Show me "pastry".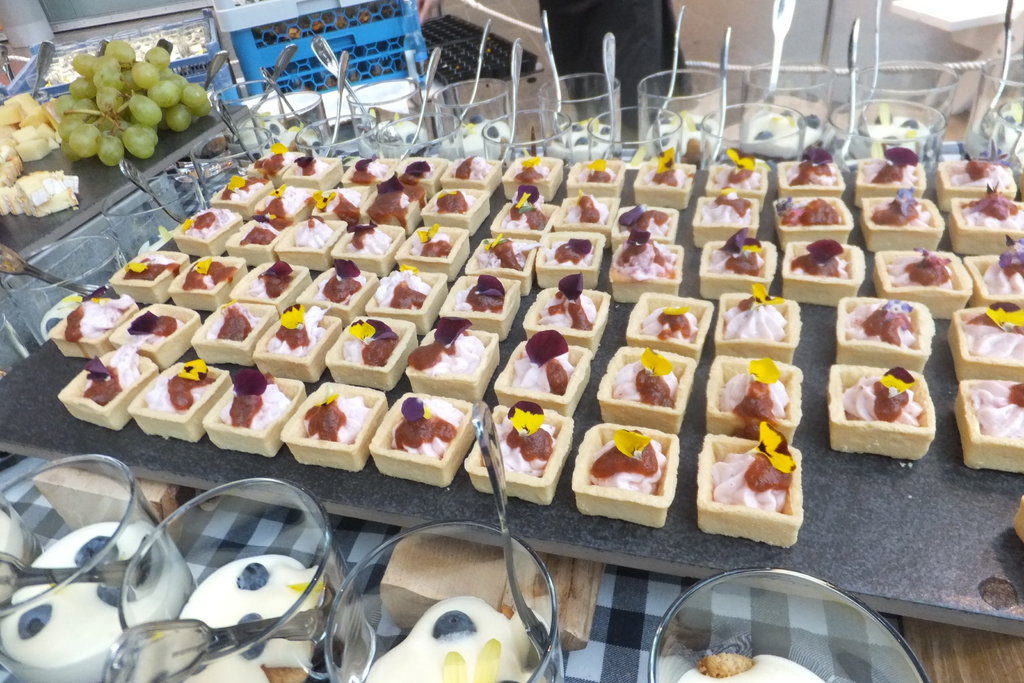
"pastry" is here: 276 377 394 470.
